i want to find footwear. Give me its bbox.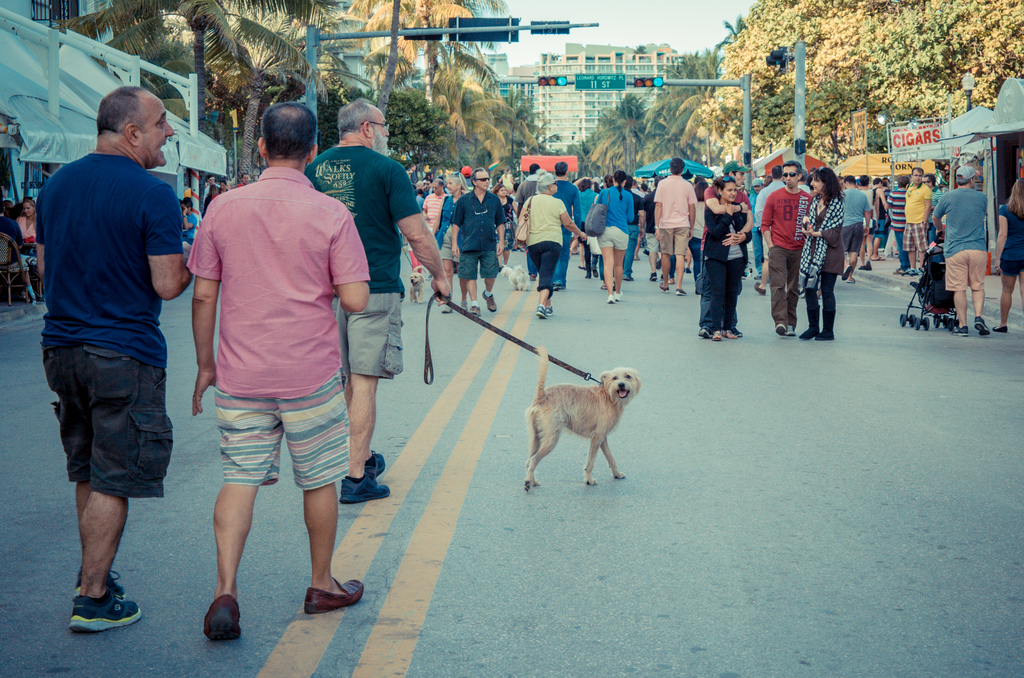
region(910, 267, 925, 276).
